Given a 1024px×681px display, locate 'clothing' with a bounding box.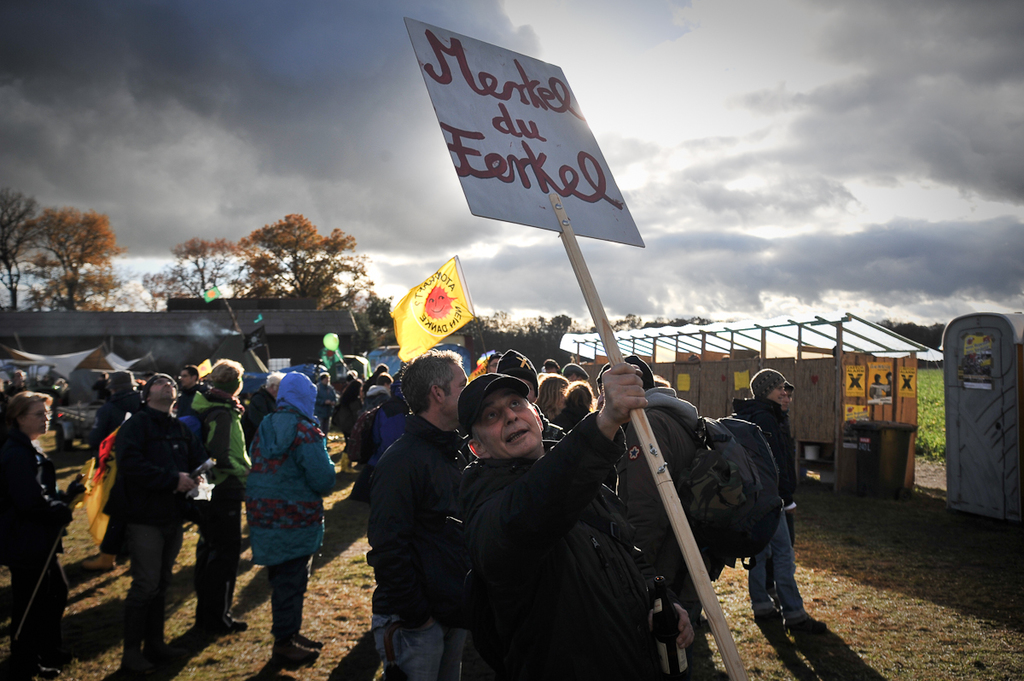
Located: box(245, 417, 336, 632).
